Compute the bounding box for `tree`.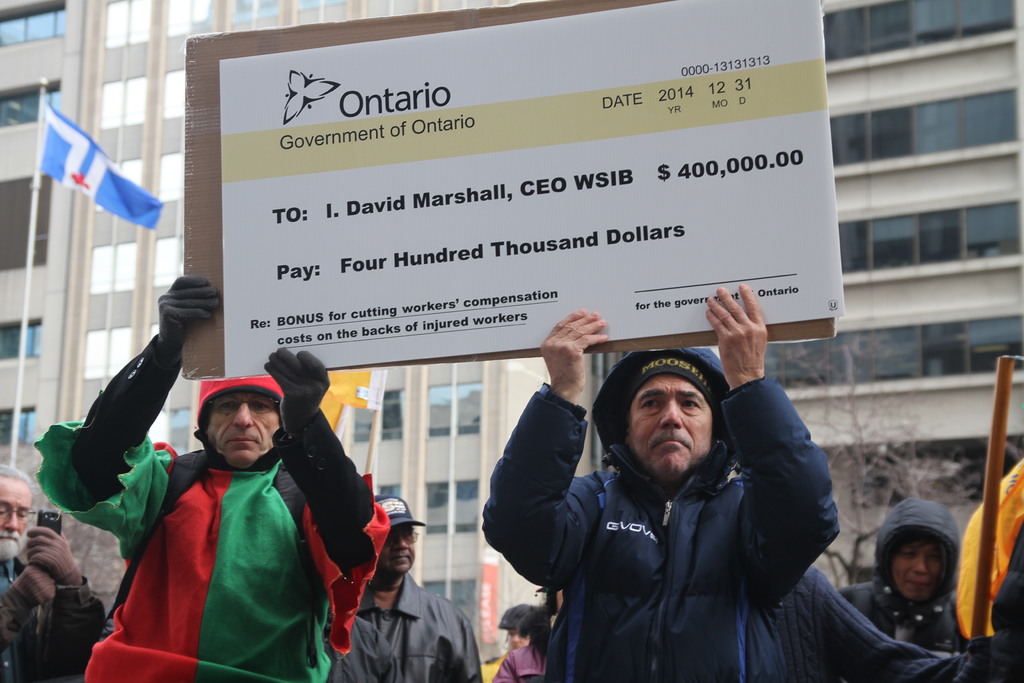
767/333/977/588.
